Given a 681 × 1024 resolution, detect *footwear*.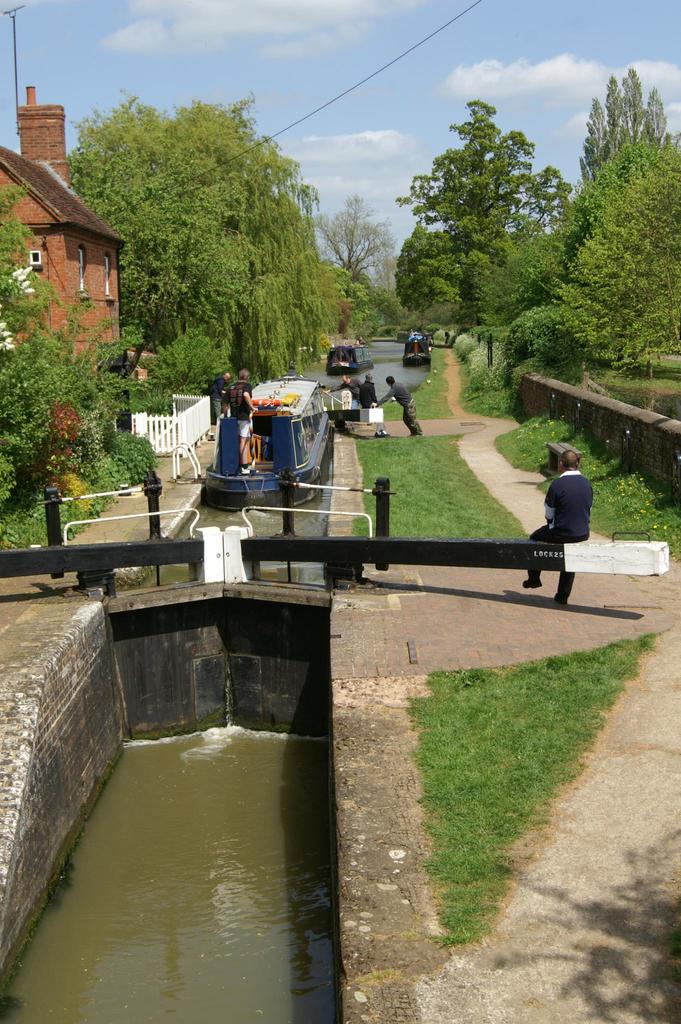
(522, 577, 541, 587).
